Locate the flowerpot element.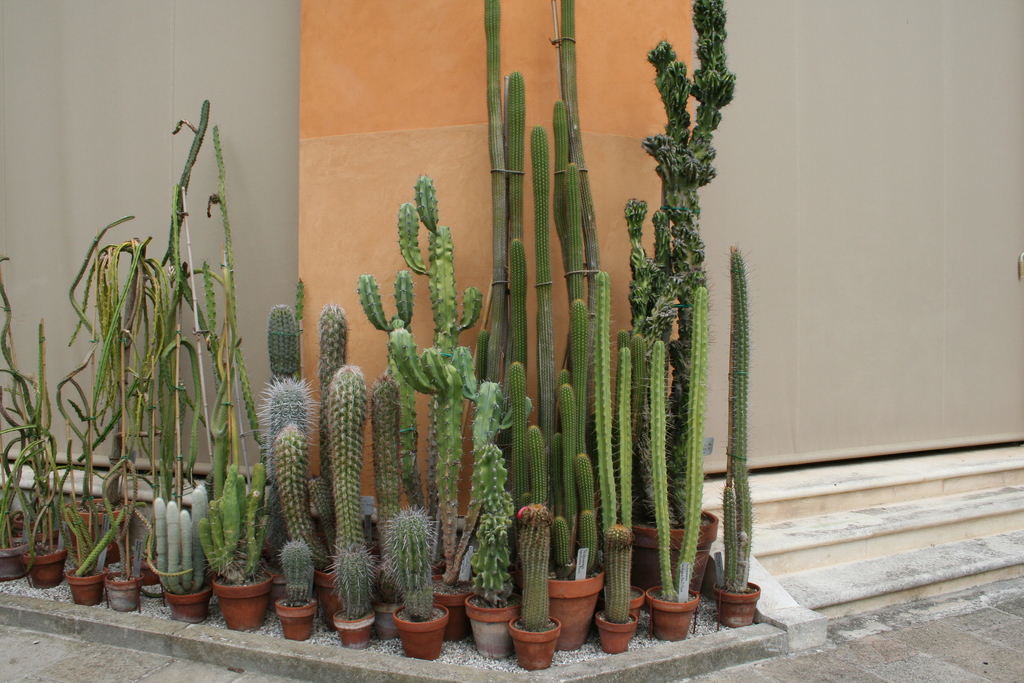
Element bbox: (232, 519, 285, 577).
